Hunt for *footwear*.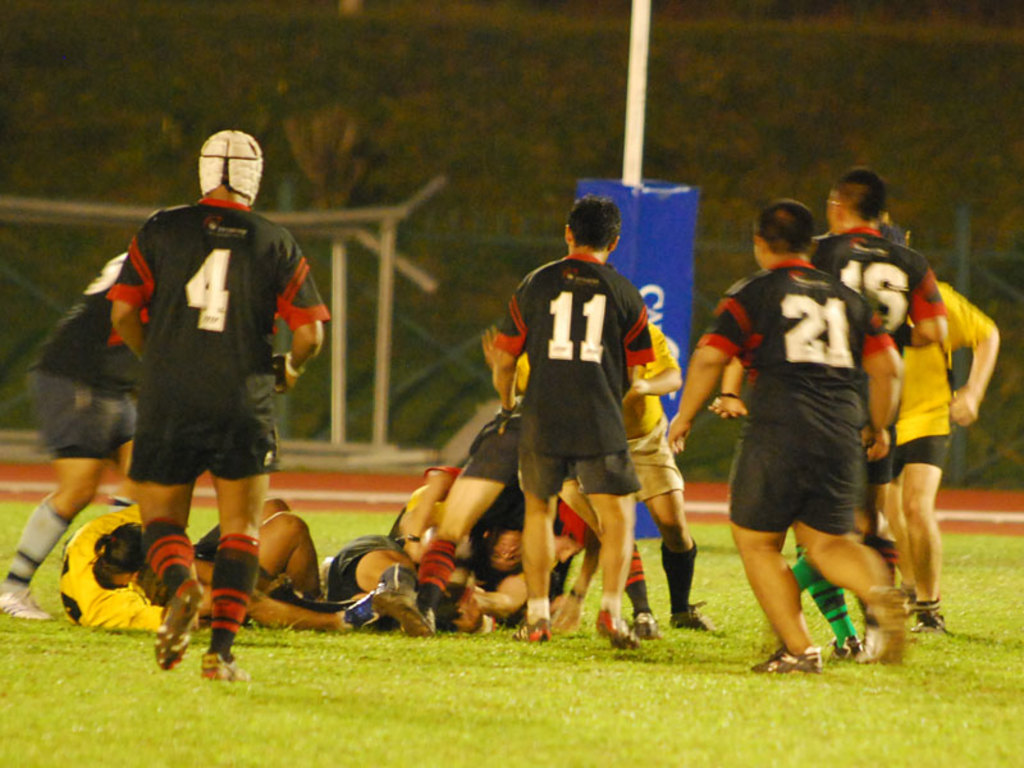
Hunted down at select_region(675, 605, 722, 632).
